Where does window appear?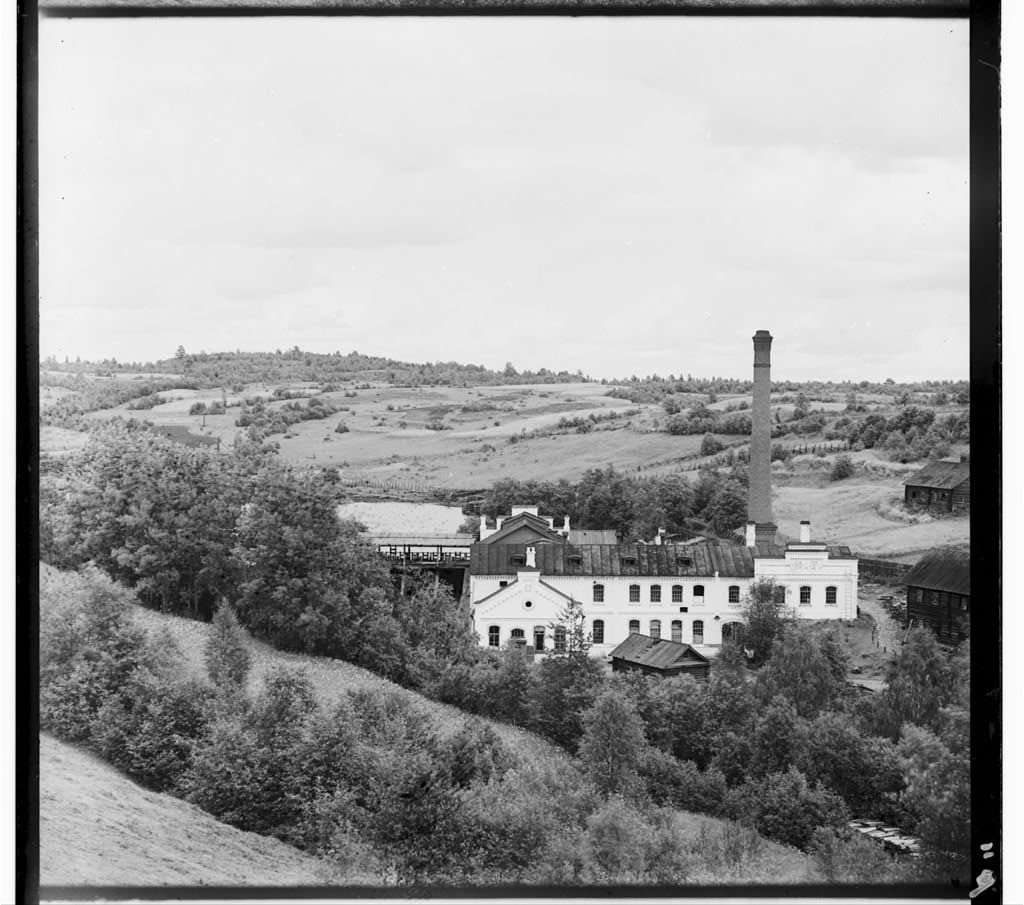
Appears at bbox=(507, 555, 526, 572).
